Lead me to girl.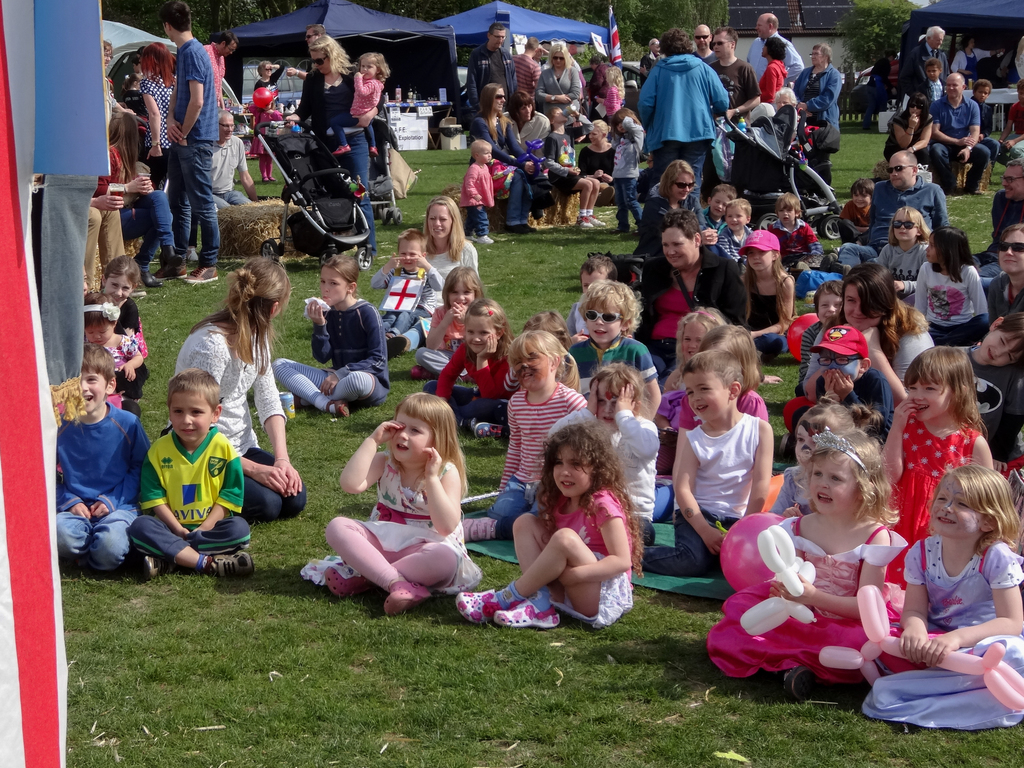
Lead to 664/305/727/392.
